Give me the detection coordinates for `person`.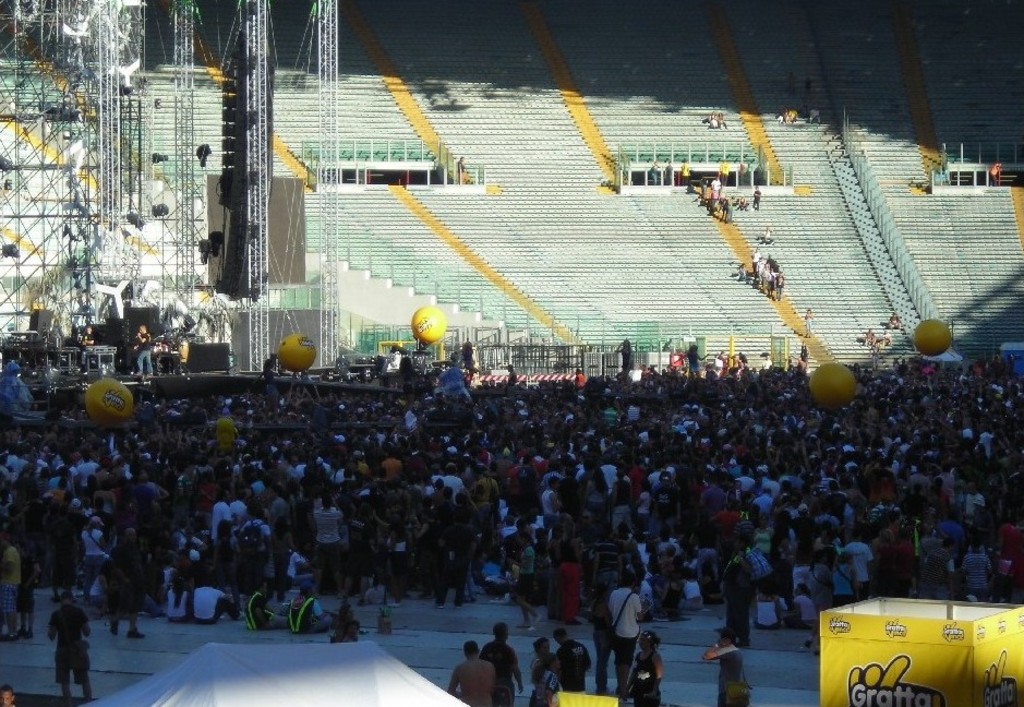
crop(526, 634, 552, 663).
